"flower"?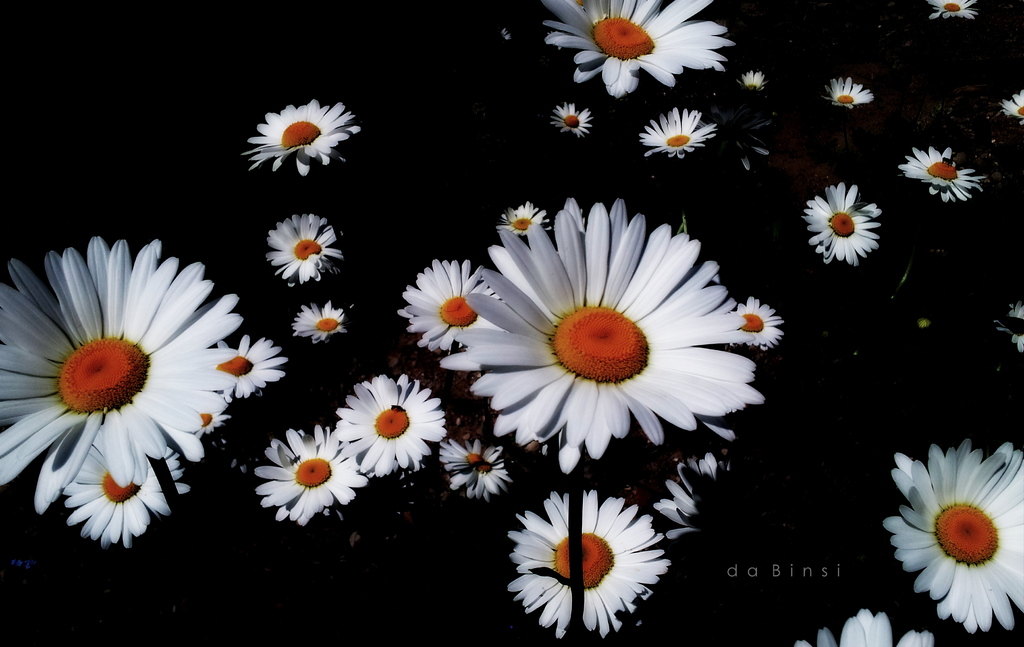
[822,76,876,109]
